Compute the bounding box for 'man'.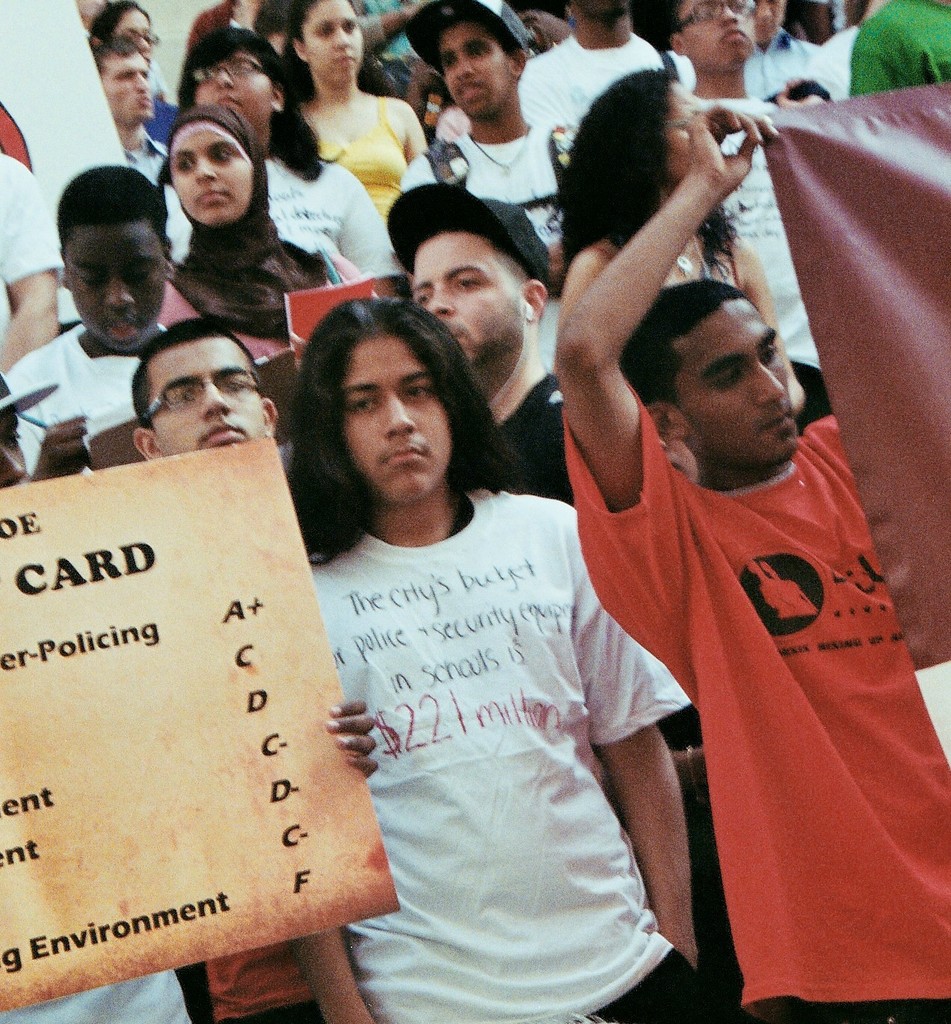
x1=398, y1=0, x2=596, y2=375.
